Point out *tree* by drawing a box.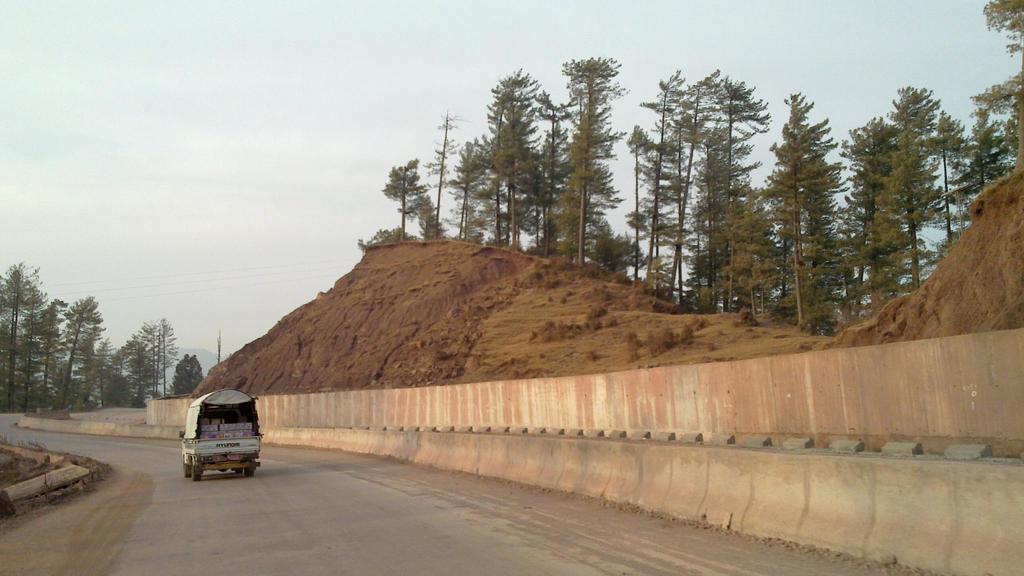
pyautogui.locateOnScreen(843, 116, 910, 308).
